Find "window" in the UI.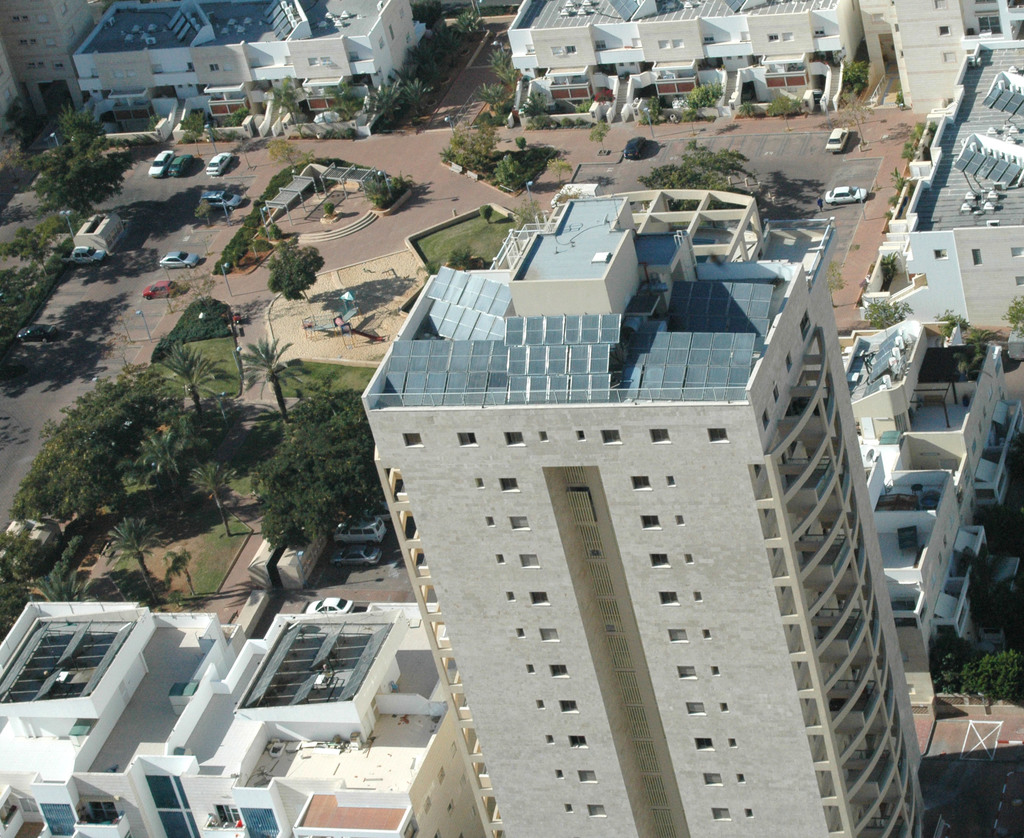
UI element at (511,514,527,526).
